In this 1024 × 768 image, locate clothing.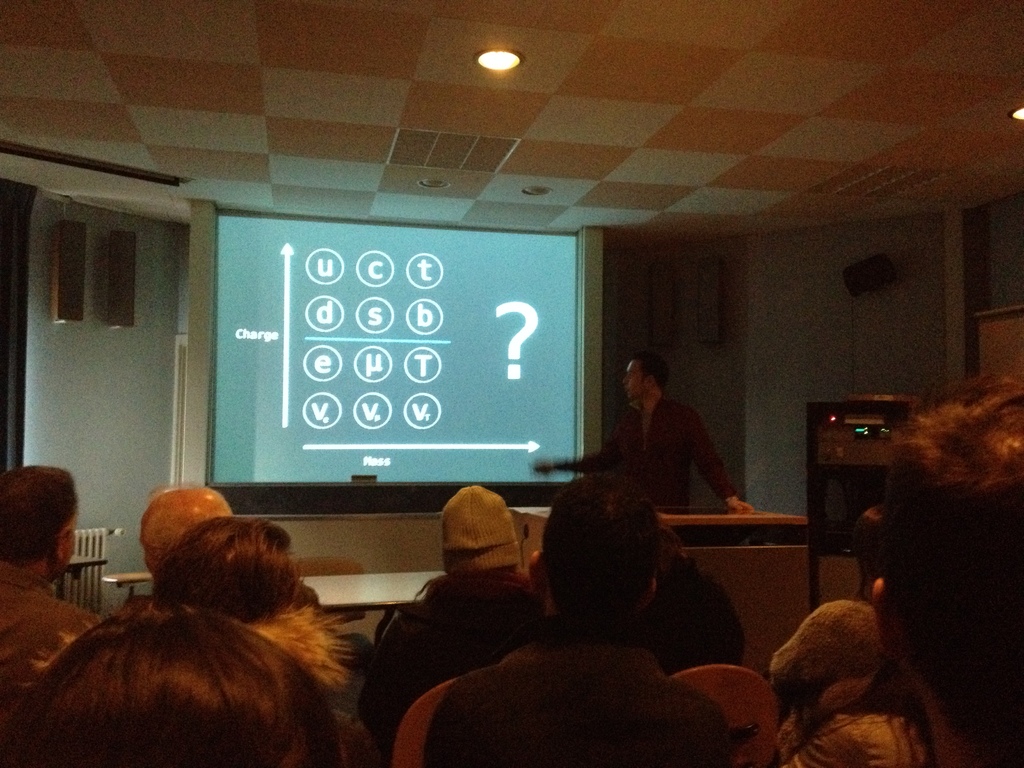
Bounding box: BBox(722, 460, 930, 764).
